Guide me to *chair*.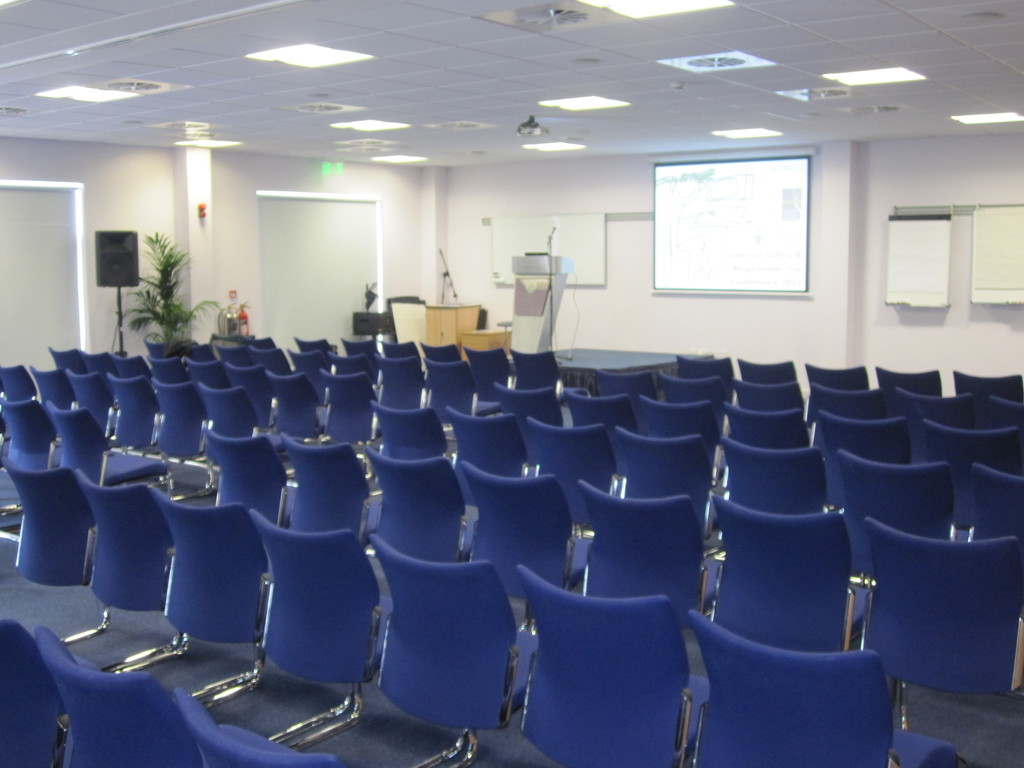
Guidance: 280,431,386,557.
